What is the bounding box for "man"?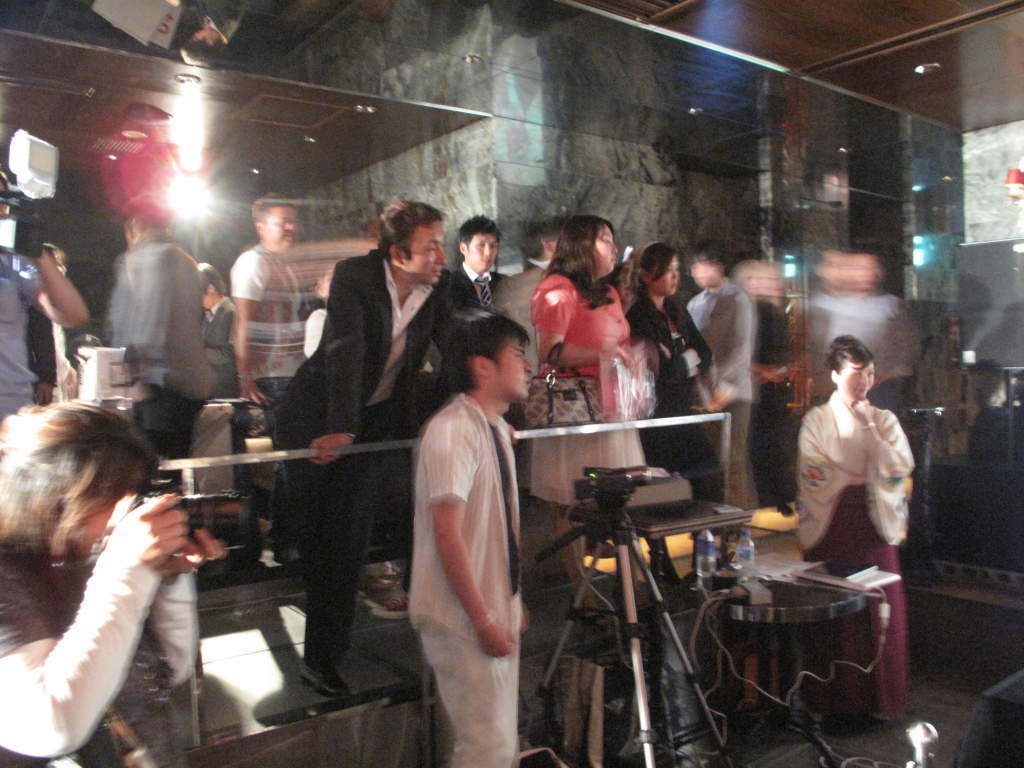
[95,186,205,459].
